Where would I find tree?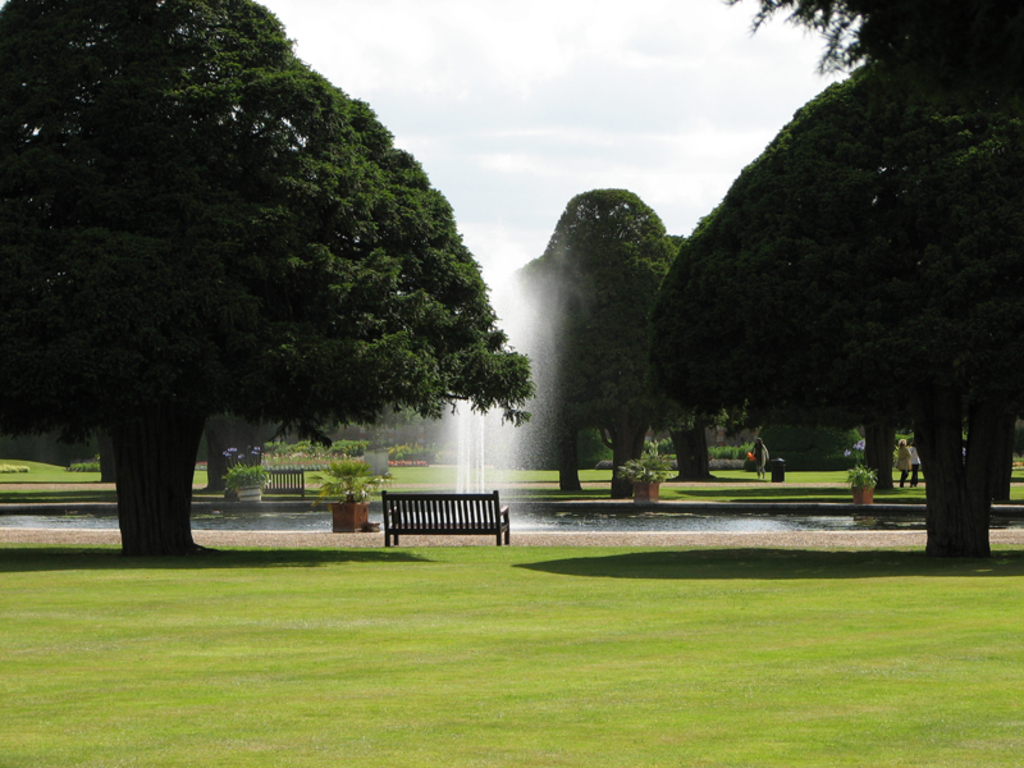
At locate(463, 244, 626, 499).
